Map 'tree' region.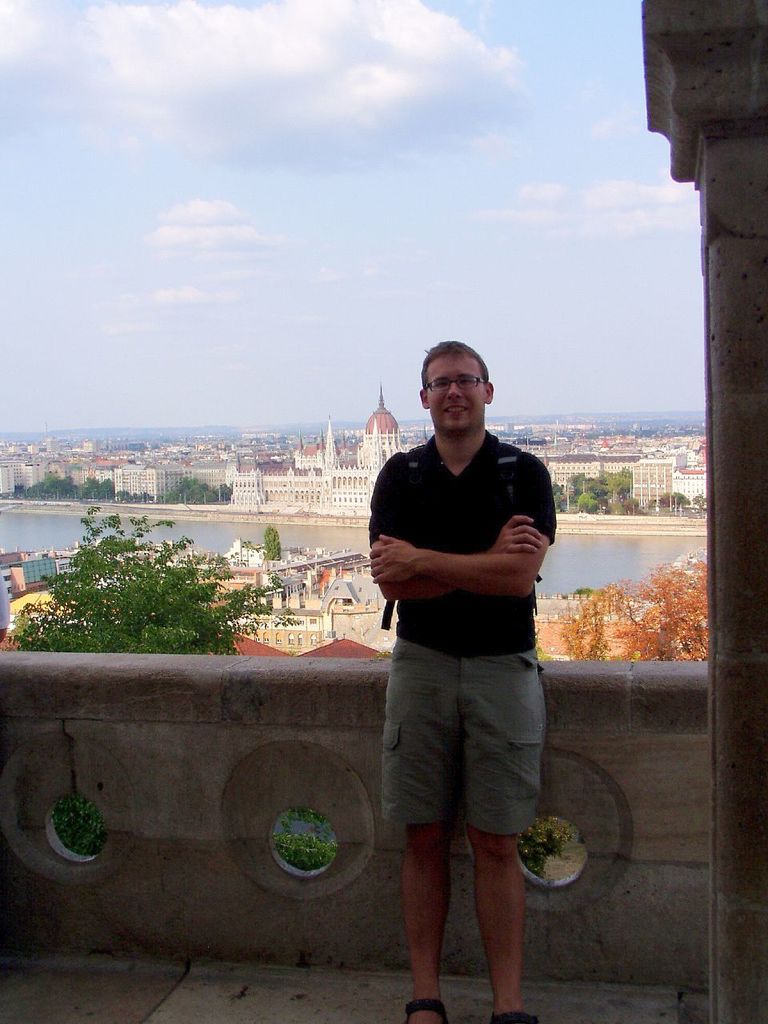
Mapped to Rect(264, 524, 276, 562).
